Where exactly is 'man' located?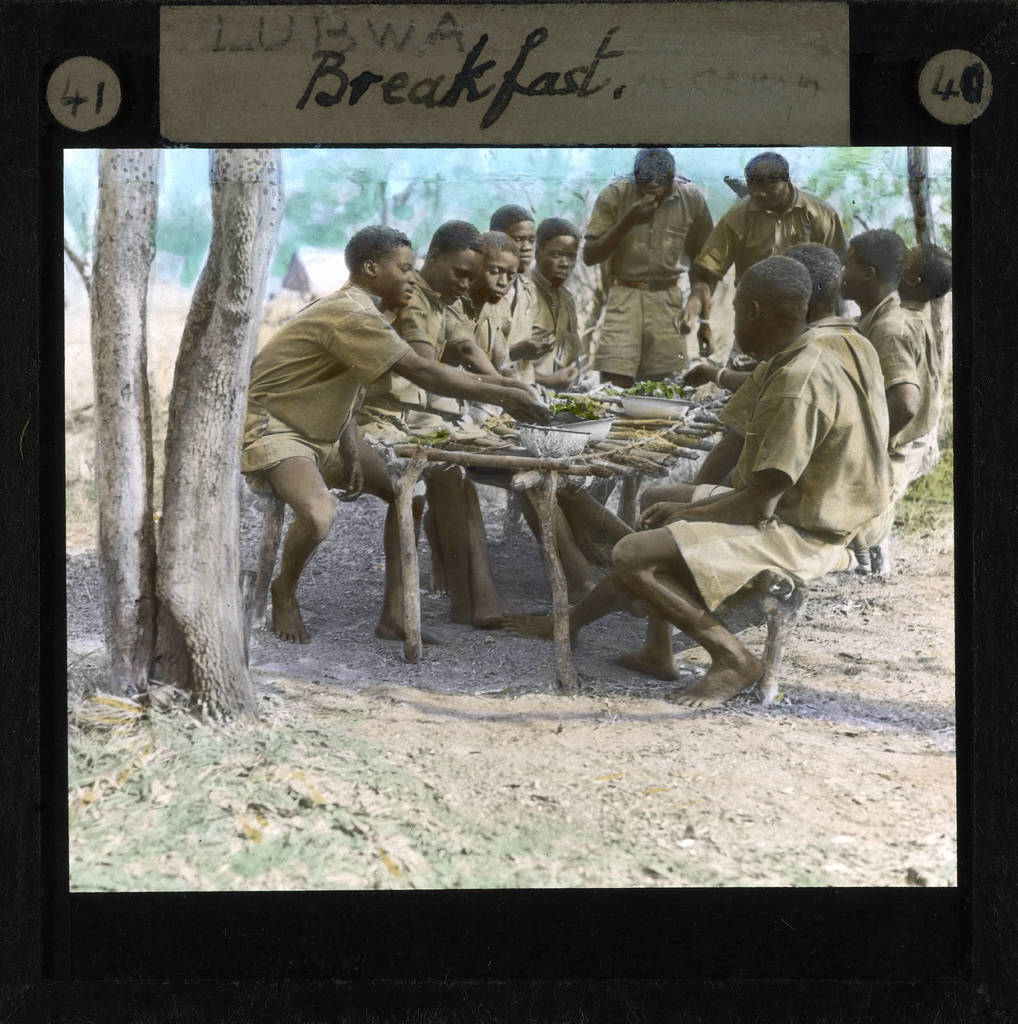
Its bounding box is pyautogui.locateOnScreen(686, 241, 894, 556).
